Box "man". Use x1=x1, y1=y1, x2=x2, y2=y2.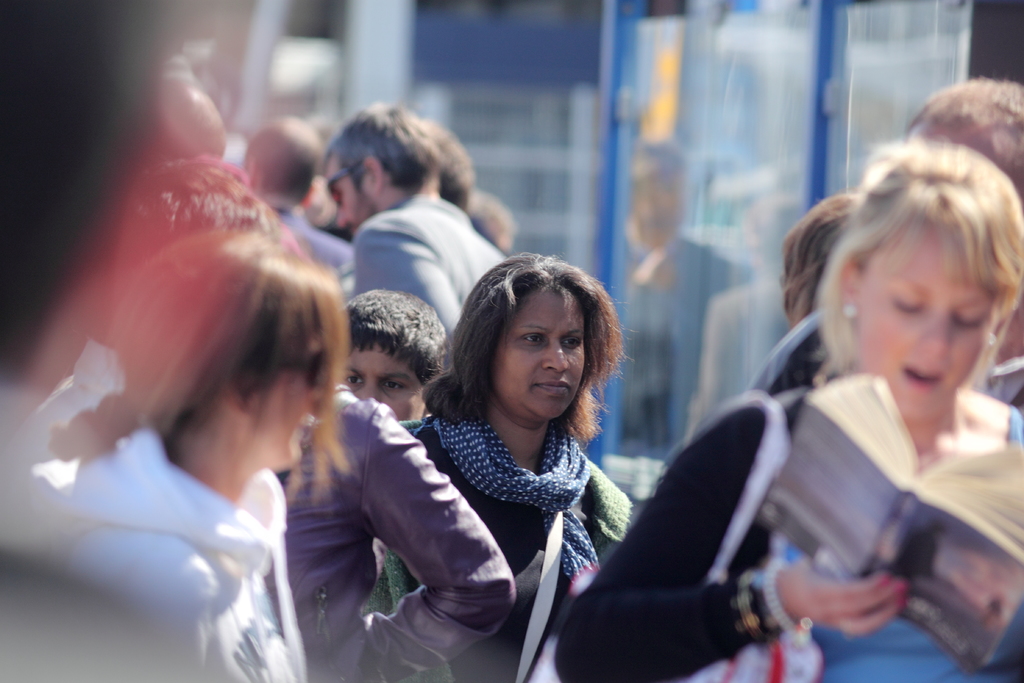
x1=323, y1=108, x2=508, y2=621.
